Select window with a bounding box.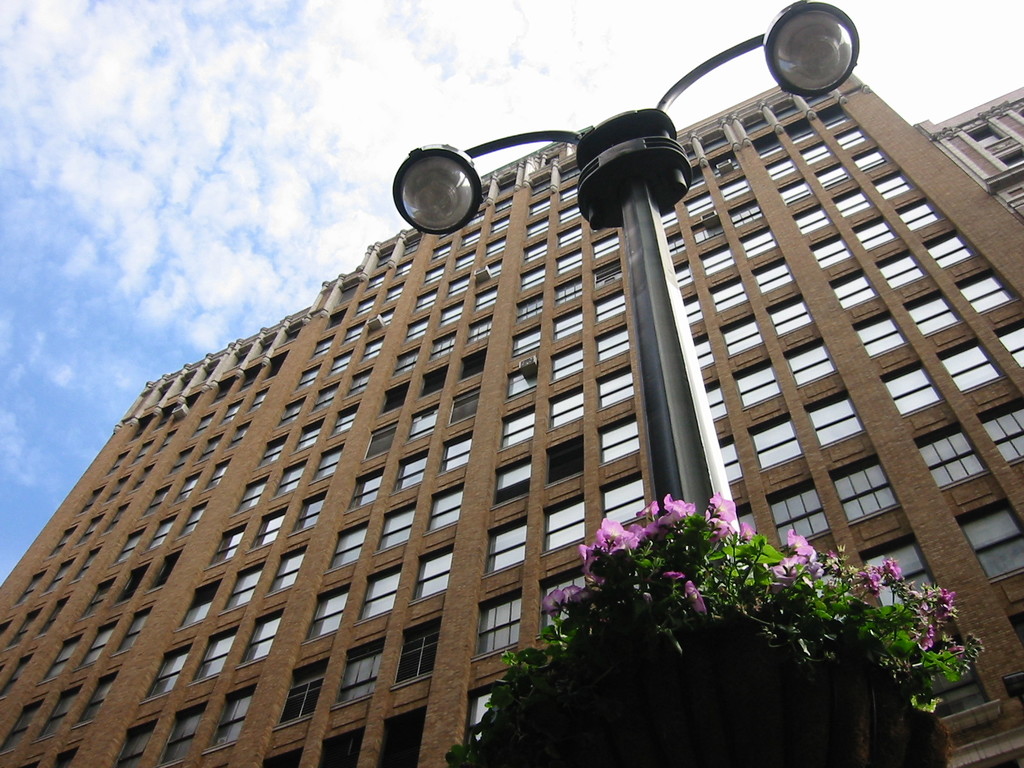
select_region(348, 468, 383, 514).
